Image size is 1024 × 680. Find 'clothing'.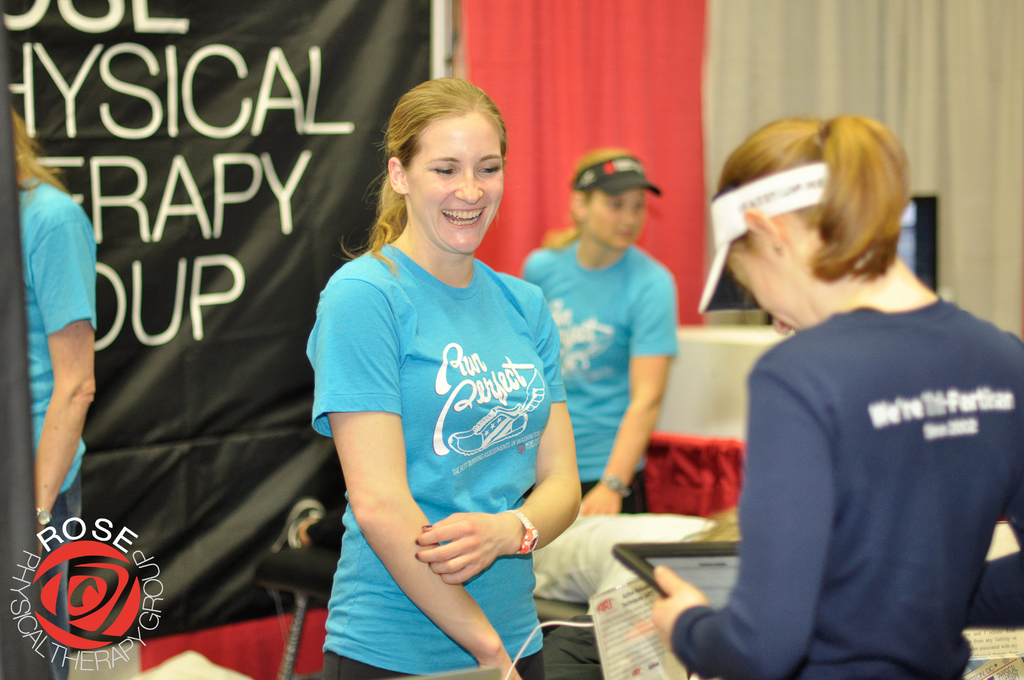
left=524, top=244, right=682, bottom=509.
